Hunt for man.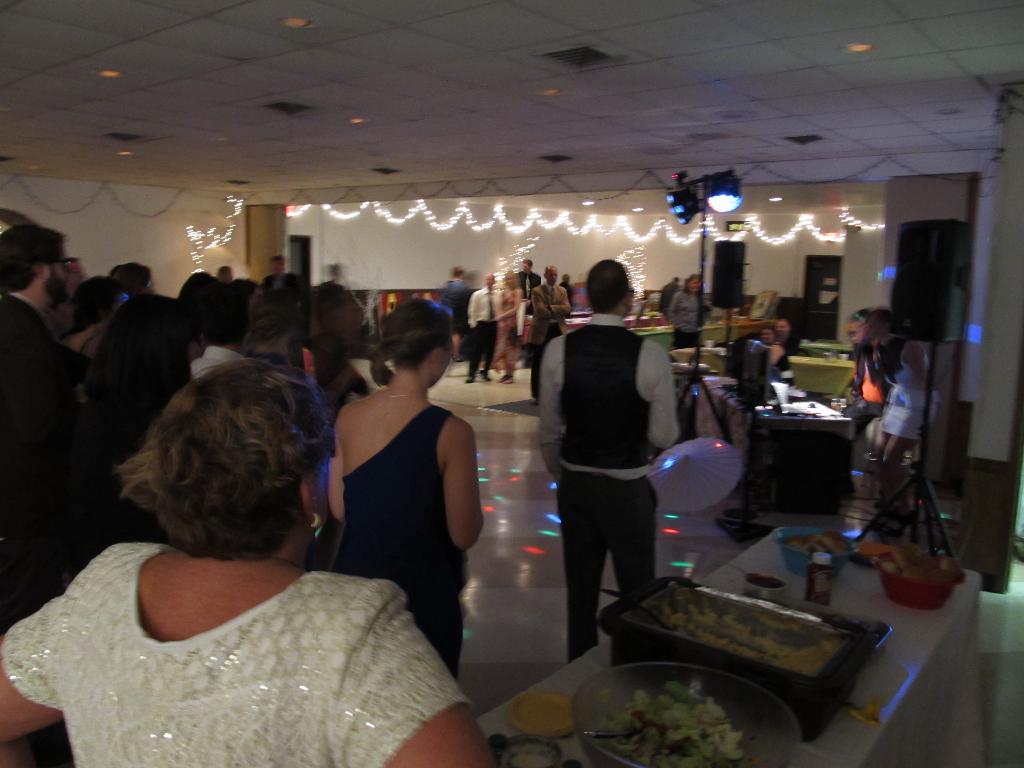
Hunted down at bbox=(0, 223, 68, 636).
